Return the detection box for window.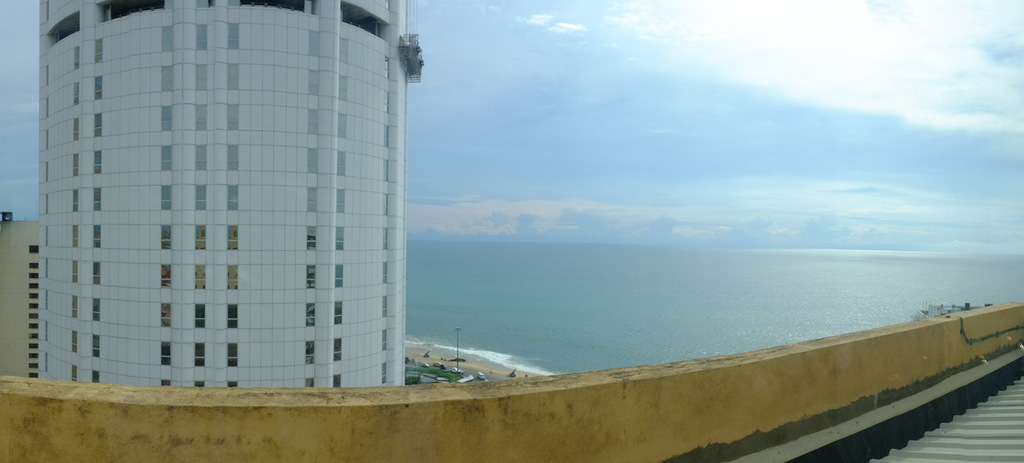
locate(74, 48, 78, 68).
